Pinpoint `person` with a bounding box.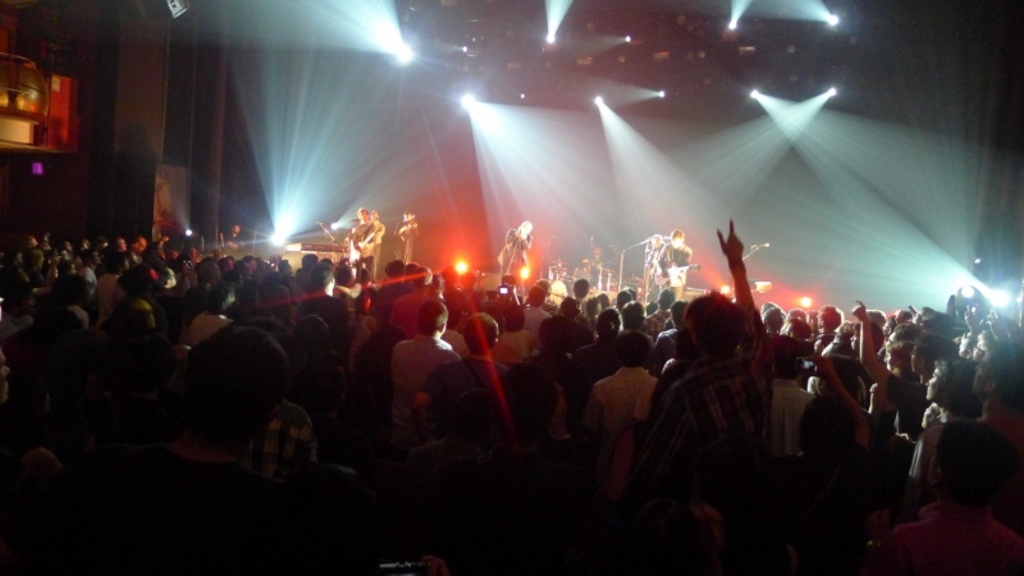
x1=660 y1=233 x2=694 y2=292.
